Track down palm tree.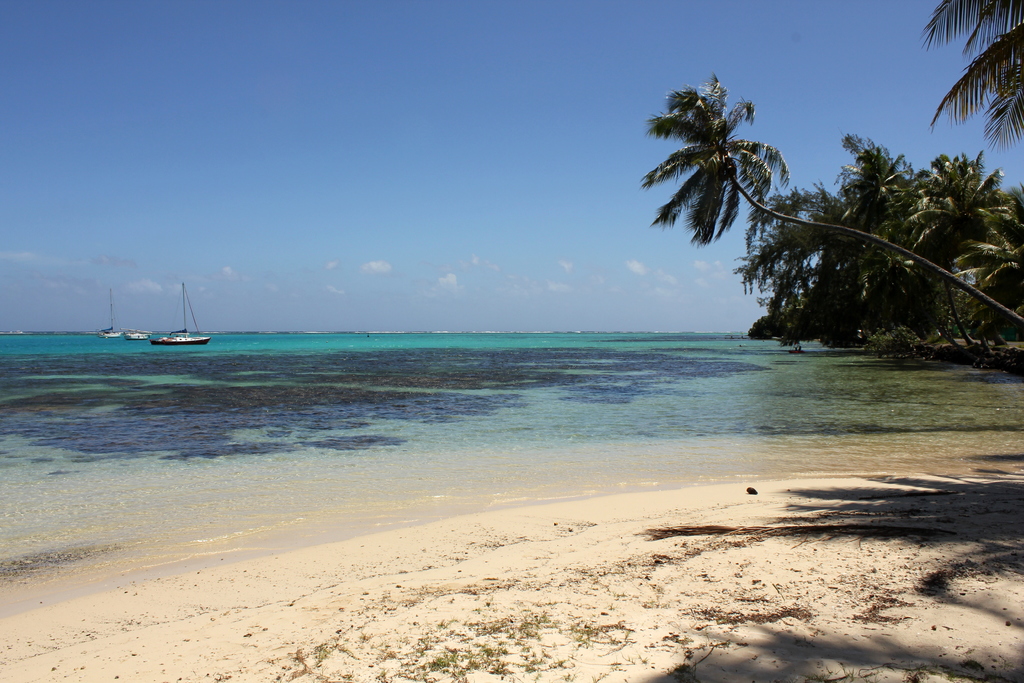
Tracked to (x1=969, y1=179, x2=1020, y2=292).
